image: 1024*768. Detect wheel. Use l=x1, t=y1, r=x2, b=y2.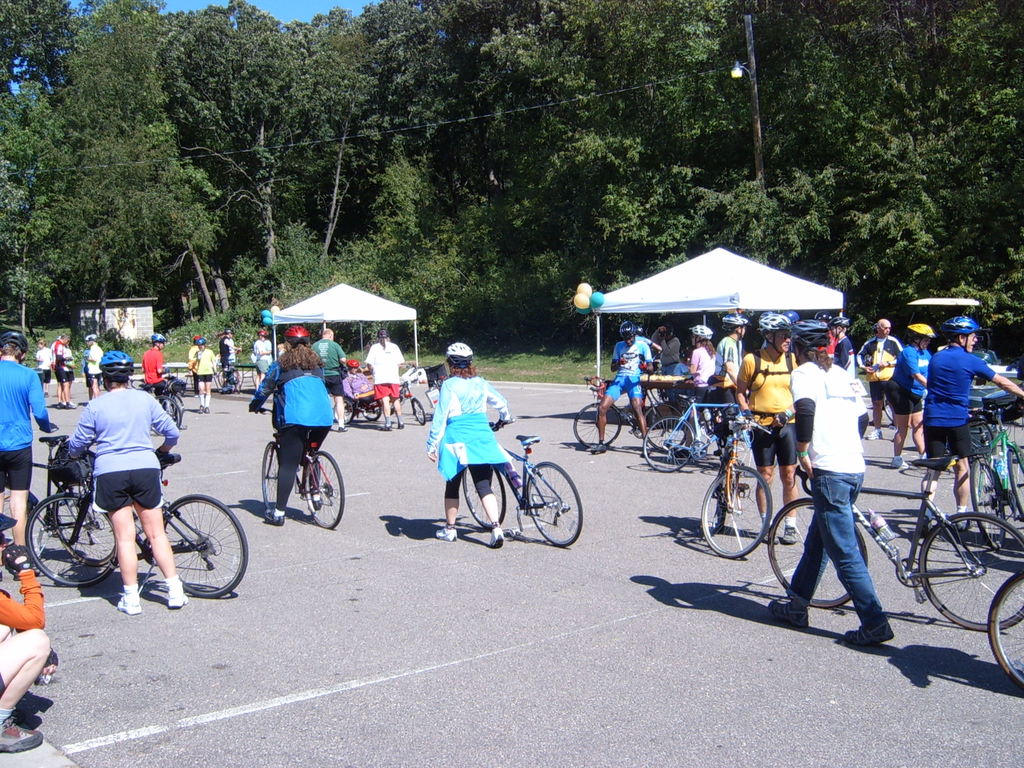
l=642, t=416, r=692, b=470.
